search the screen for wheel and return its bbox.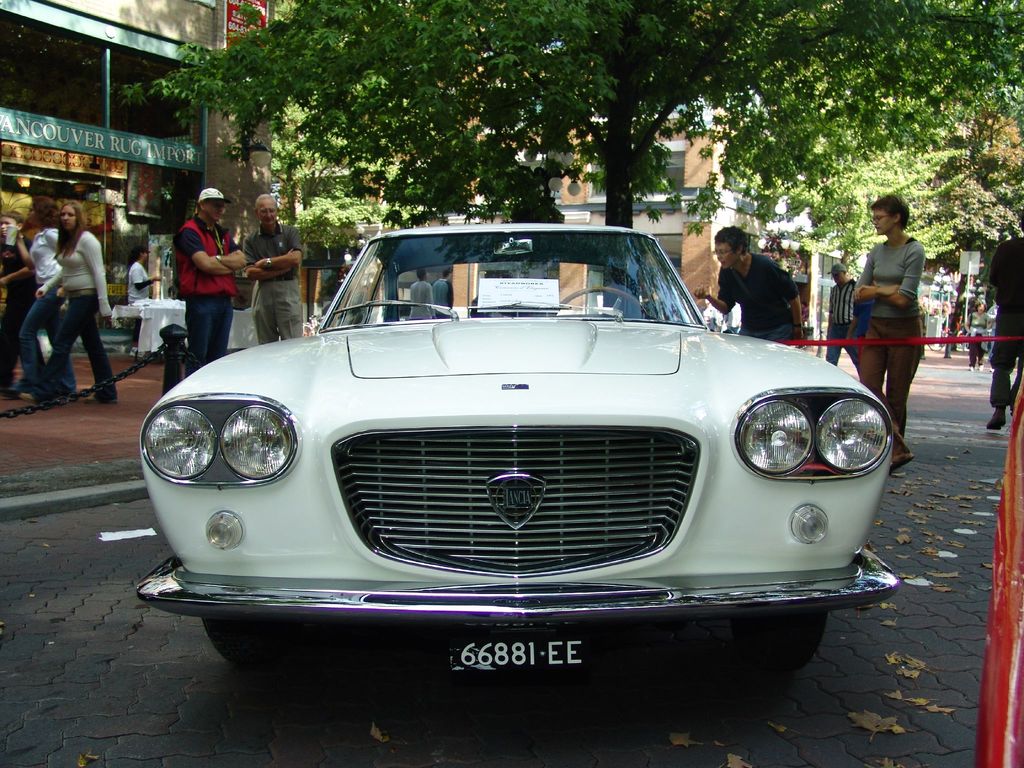
Found: detection(195, 611, 303, 669).
